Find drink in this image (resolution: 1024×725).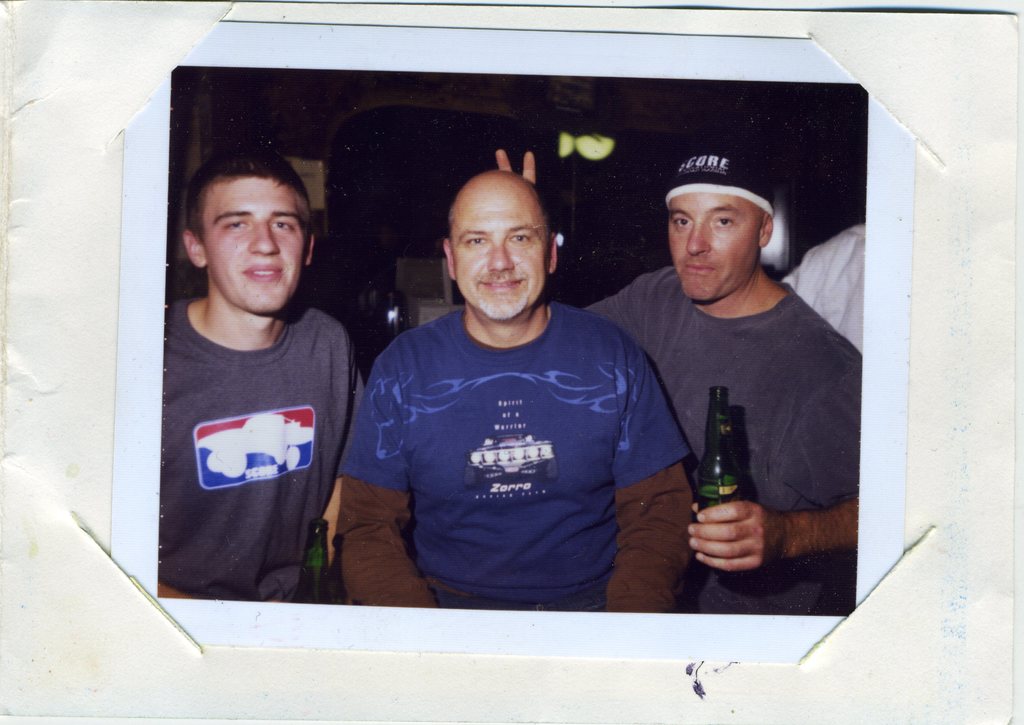
l=707, t=370, r=759, b=543.
